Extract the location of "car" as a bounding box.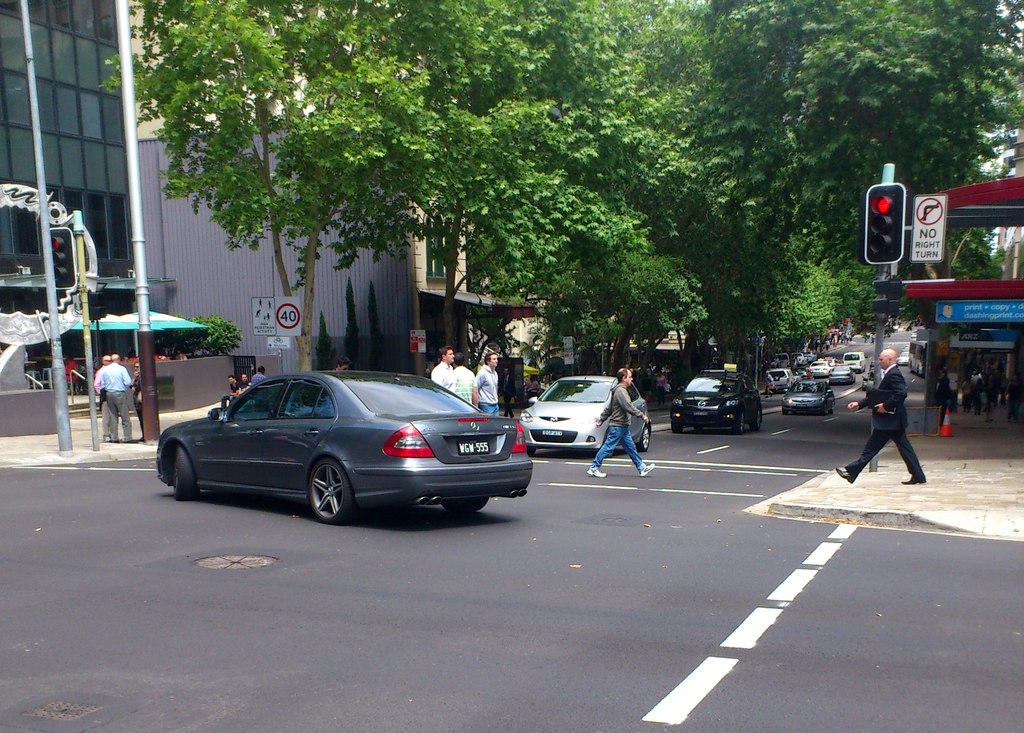
rect(783, 383, 835, 414).
